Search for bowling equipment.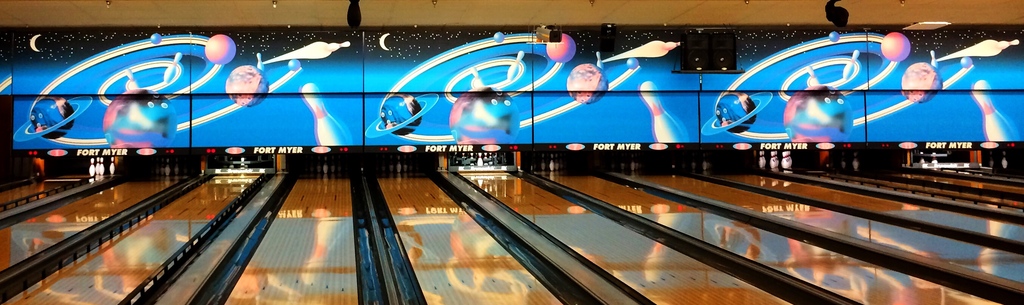
Found at crop(87, 157, 96, 173).
